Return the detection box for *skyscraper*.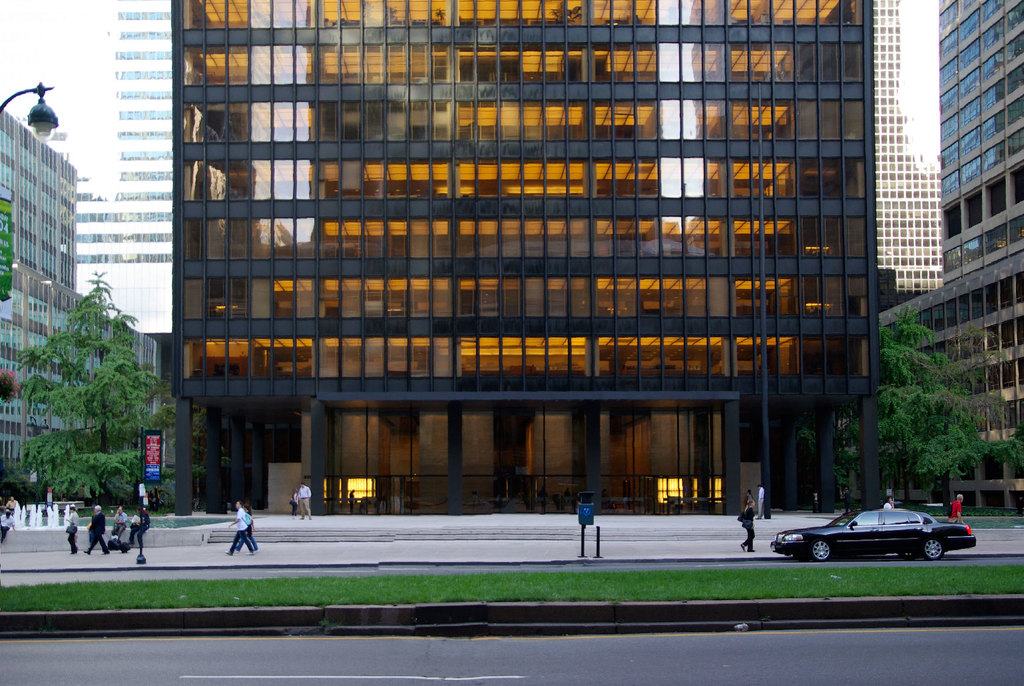
bbox=[166, 0, 880, 514].
